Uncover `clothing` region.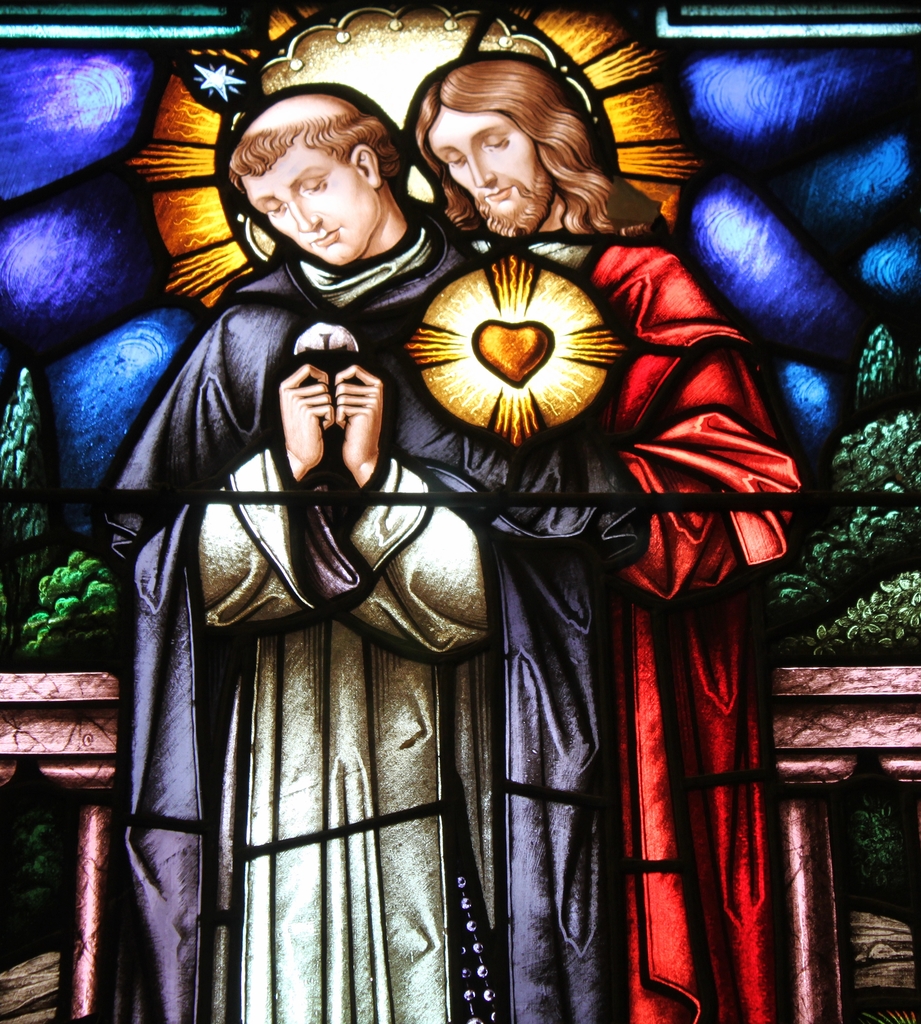
Uncovered: [left=84, top=200, right=620, bottom=1023].
